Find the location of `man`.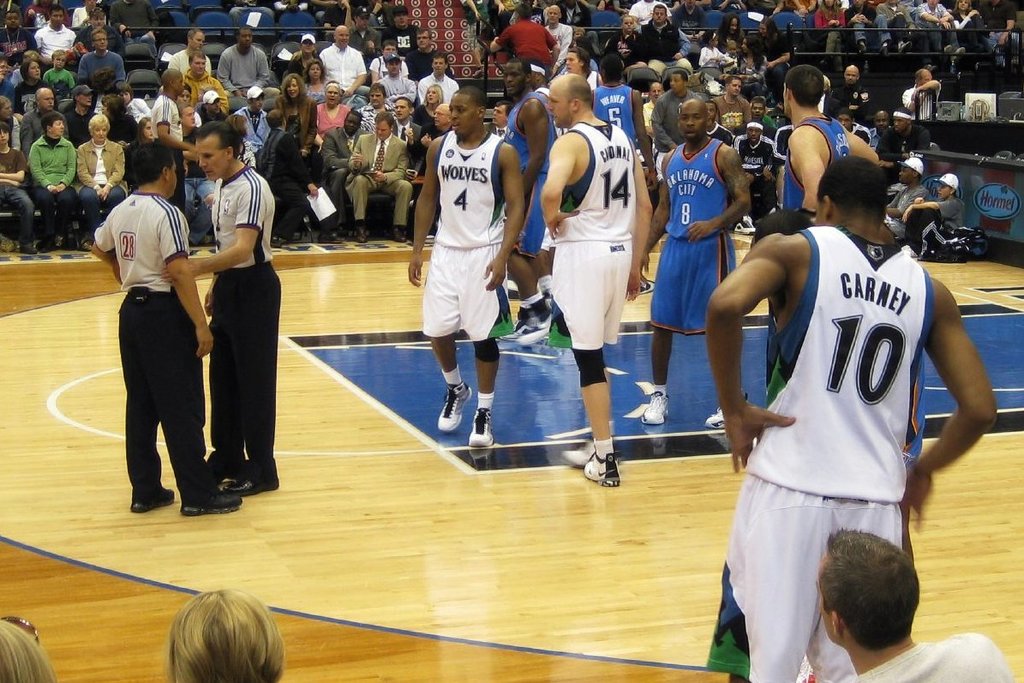
Location: [754,207,922,471].
